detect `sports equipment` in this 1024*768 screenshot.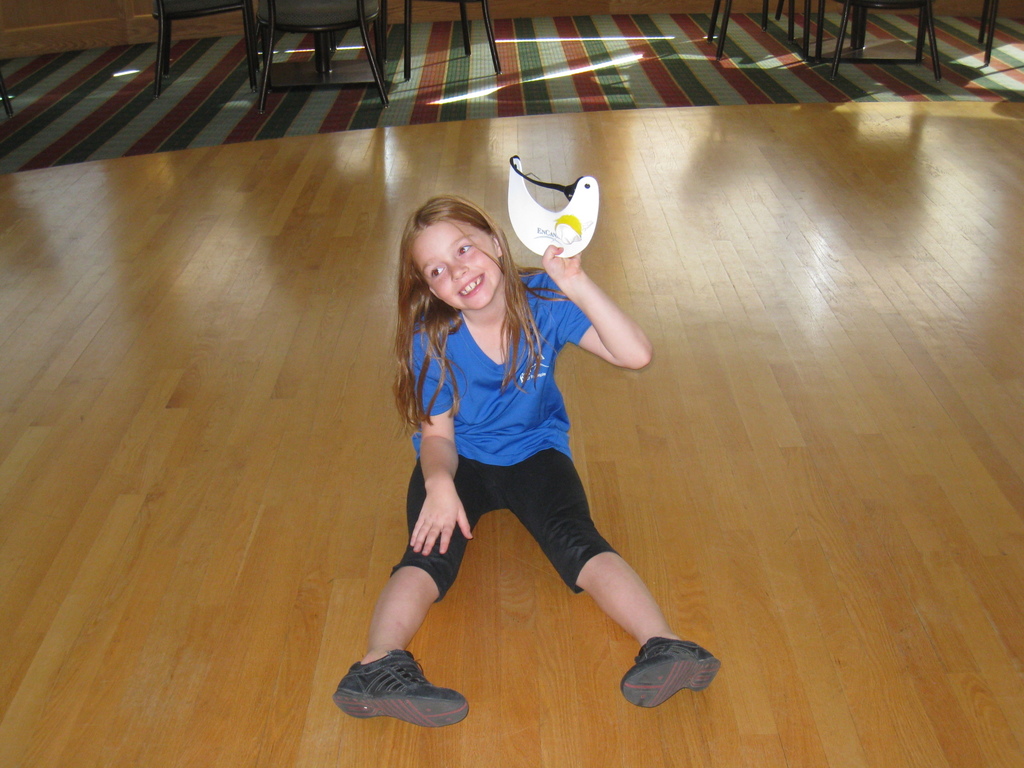
Detection: bbox(506, 156, 598, 260).
